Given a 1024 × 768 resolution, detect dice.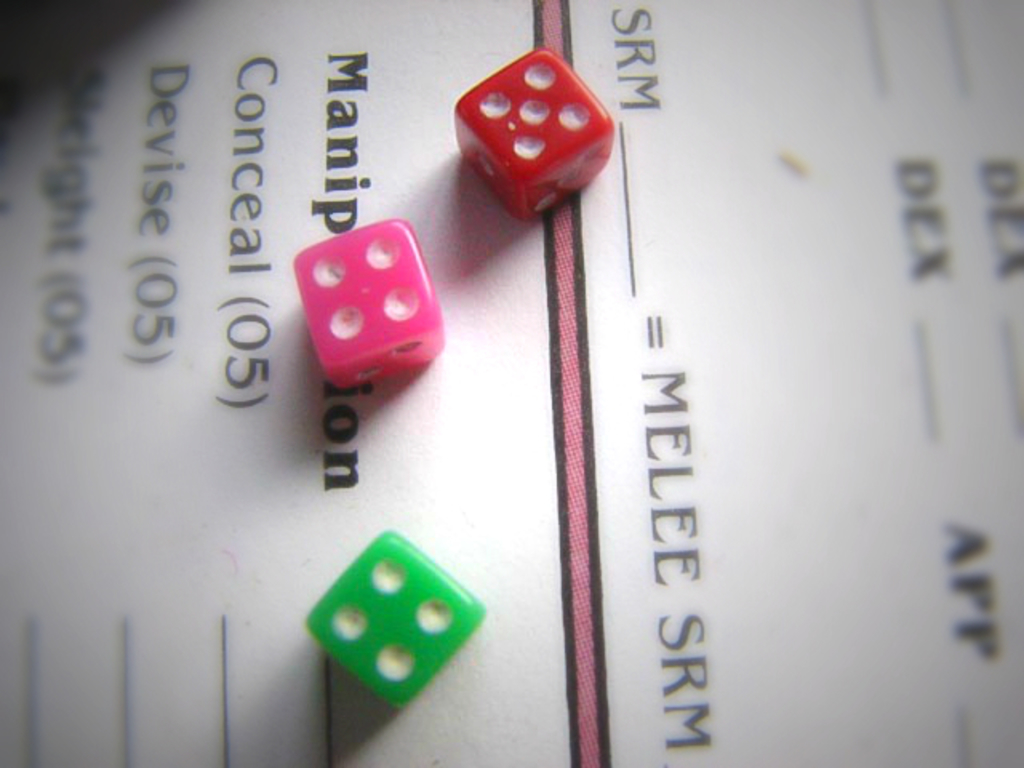
(307, 534, 490, 709).
